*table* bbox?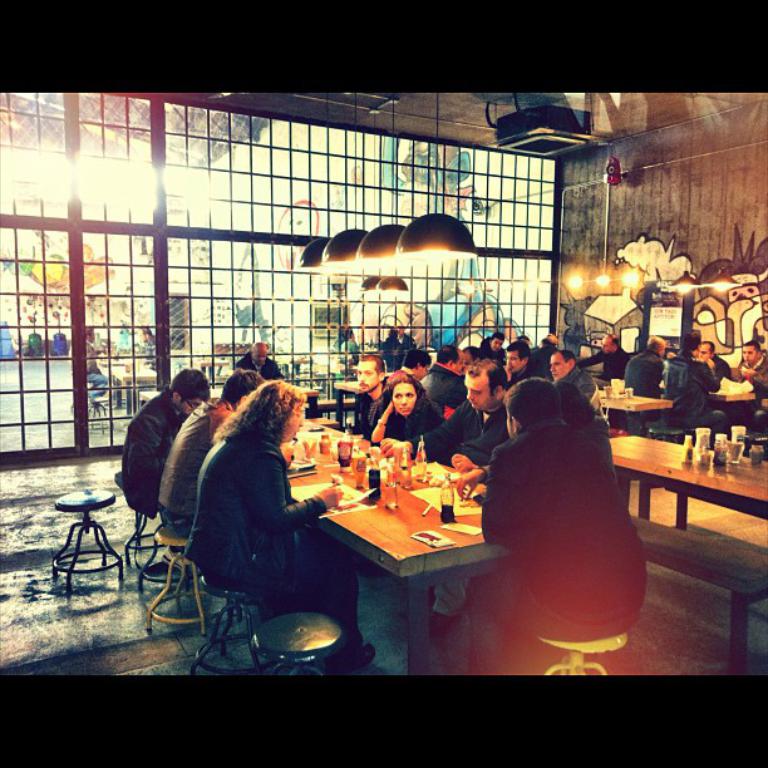
(287, 417, 395, 484)
